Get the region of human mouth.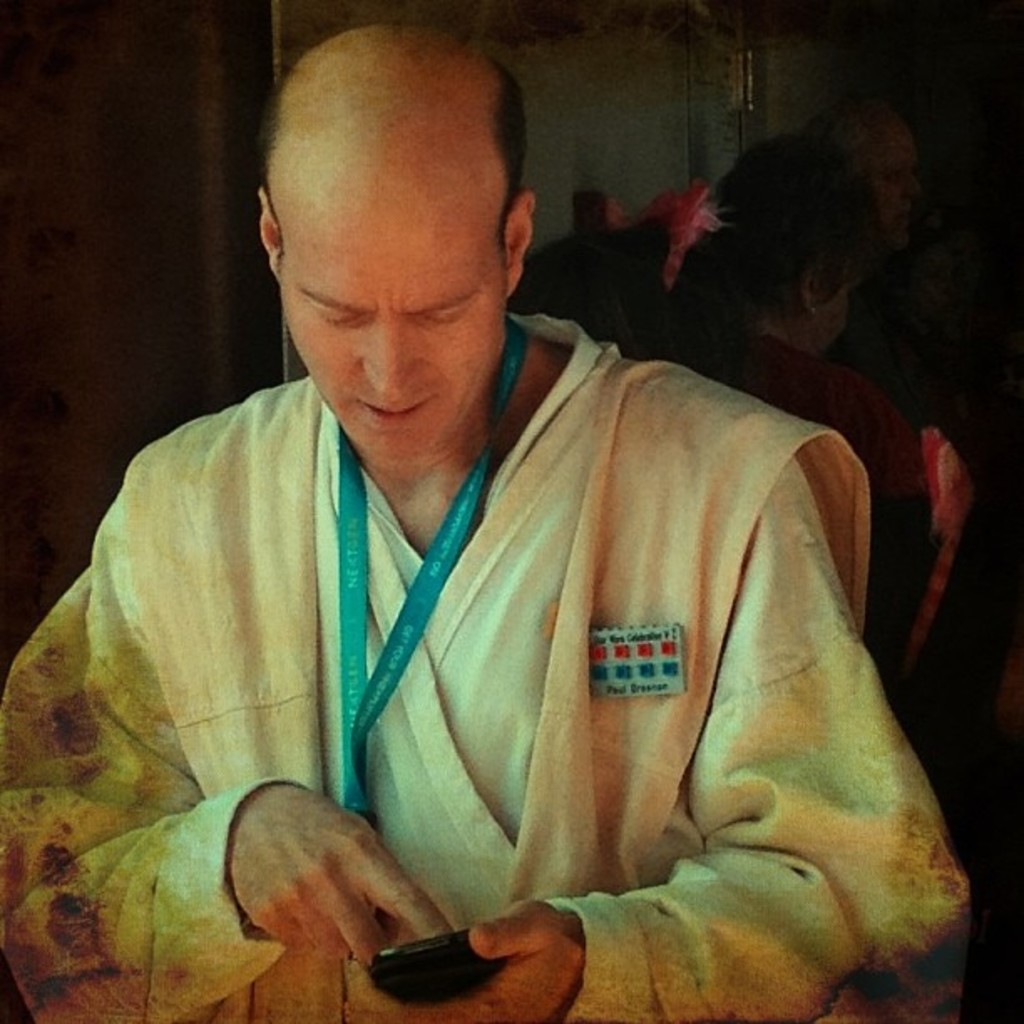
361, 393, 440, 428.
